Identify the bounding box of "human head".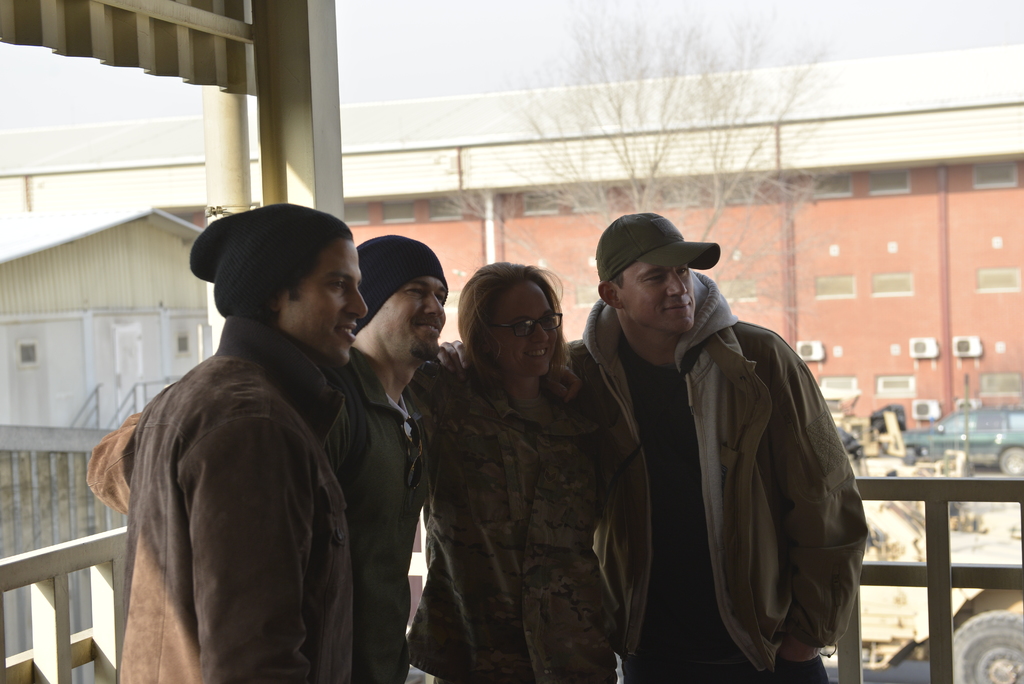
crop(355, 231, 448, 360).
